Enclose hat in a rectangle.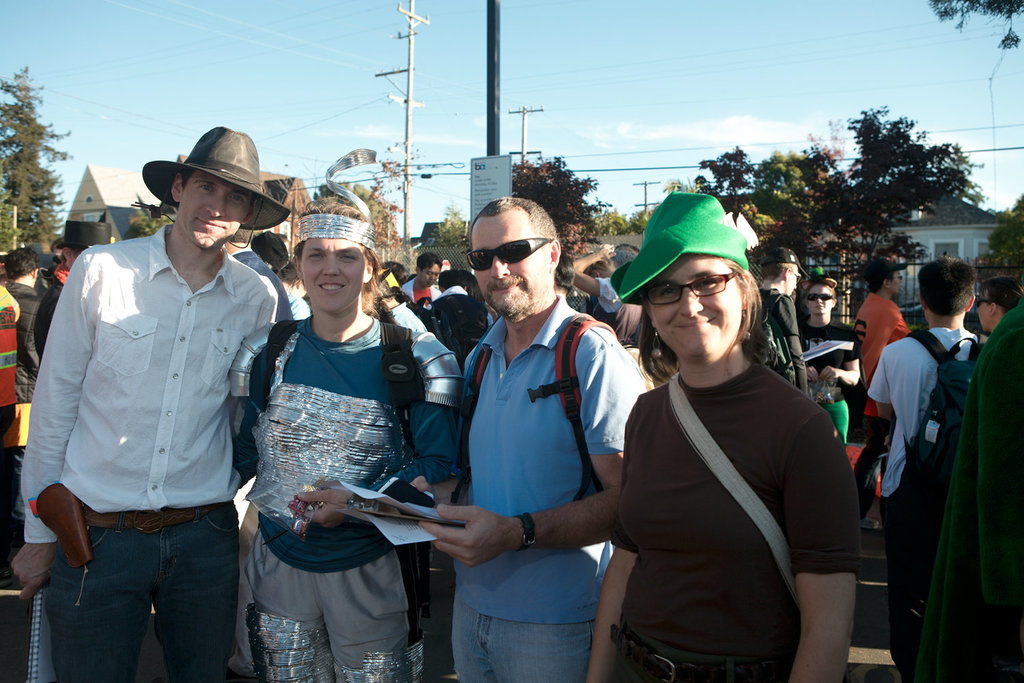
861,257,906,283.
